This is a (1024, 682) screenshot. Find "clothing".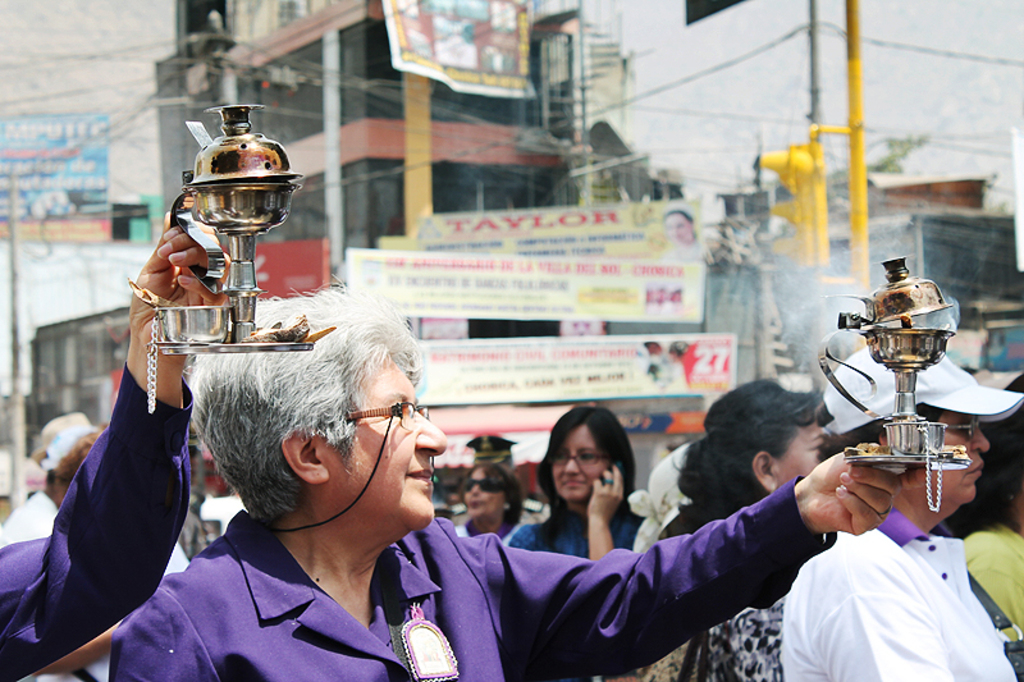
Bounding box: 0, 353, 192, 681.
